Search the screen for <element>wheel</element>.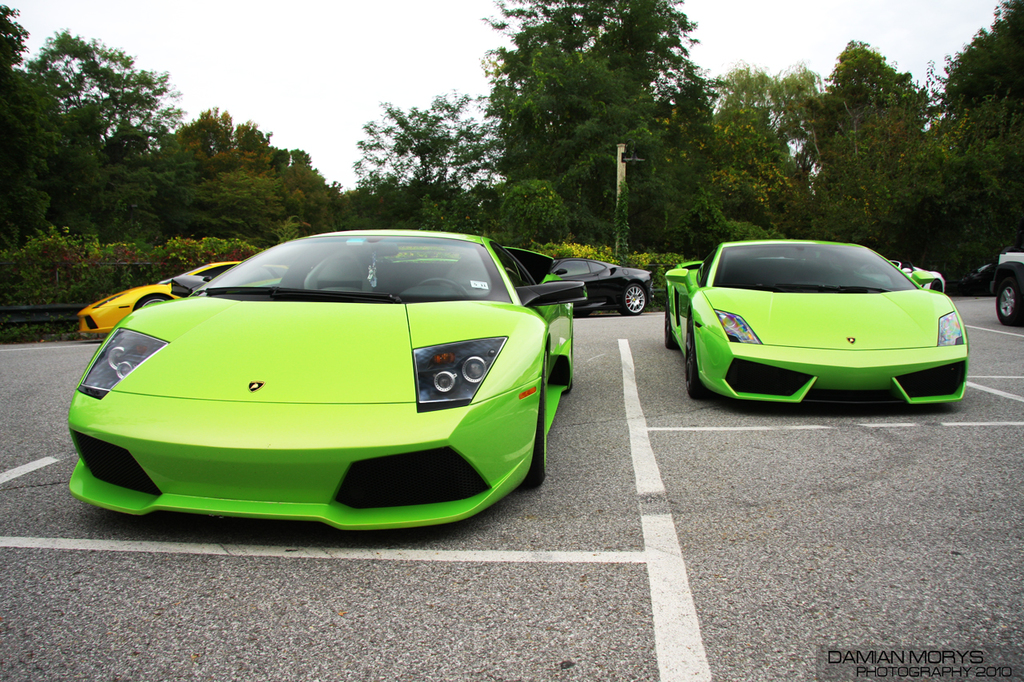
Found at left=994, top=277, right=1023, bottom=326.
